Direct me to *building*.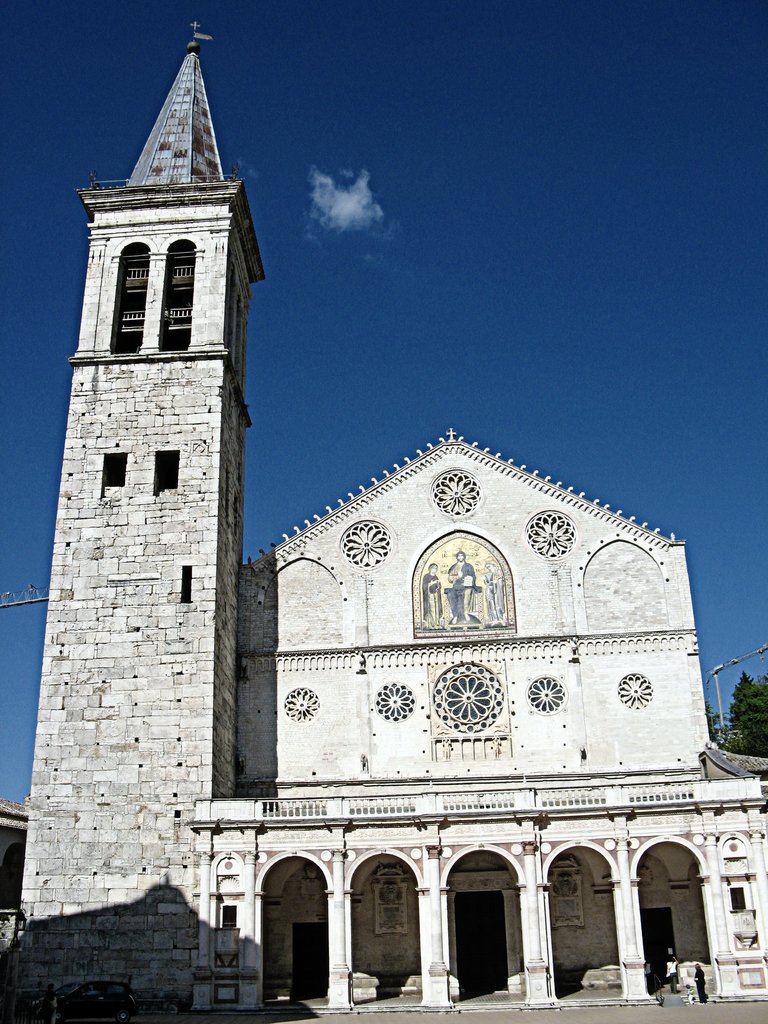
Direction: left=6, top=22, right=767, bottom=1019.
